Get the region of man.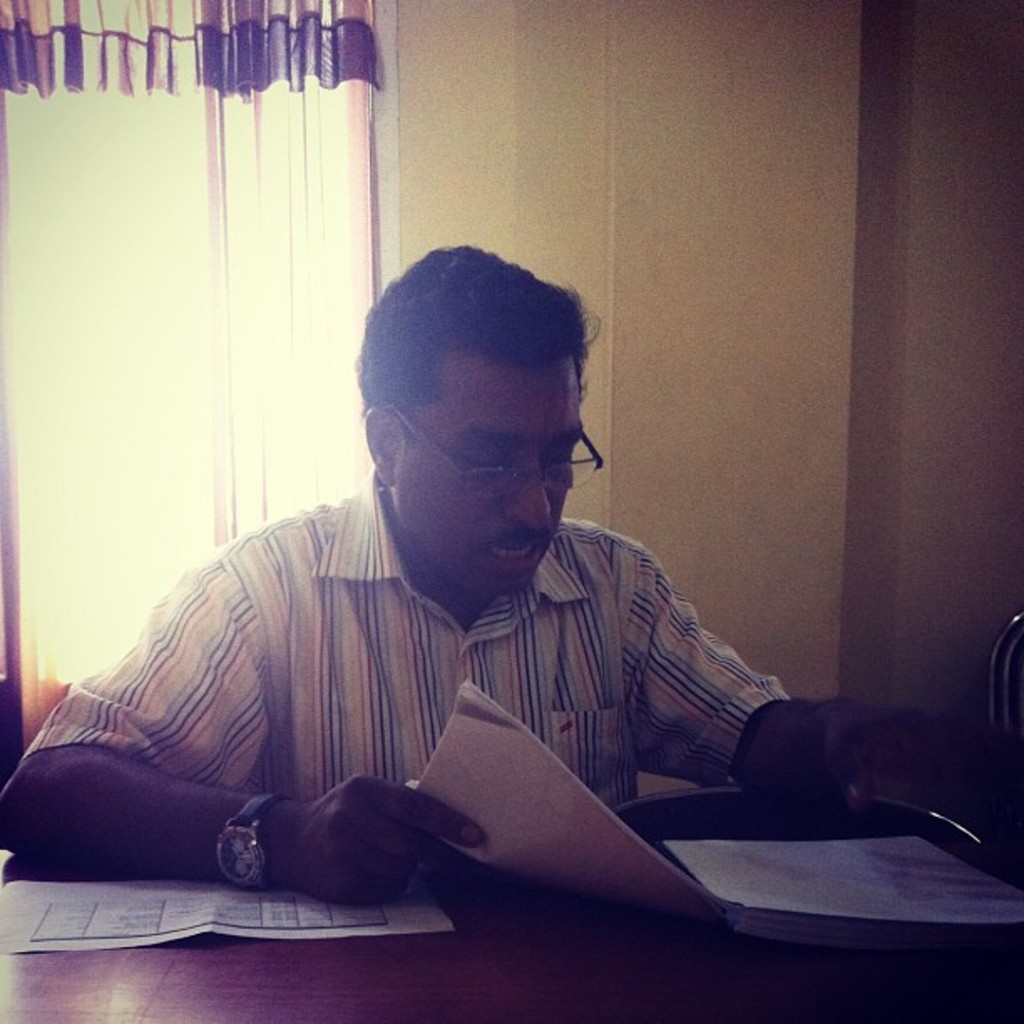
locate(54, 238, 873, 964).
